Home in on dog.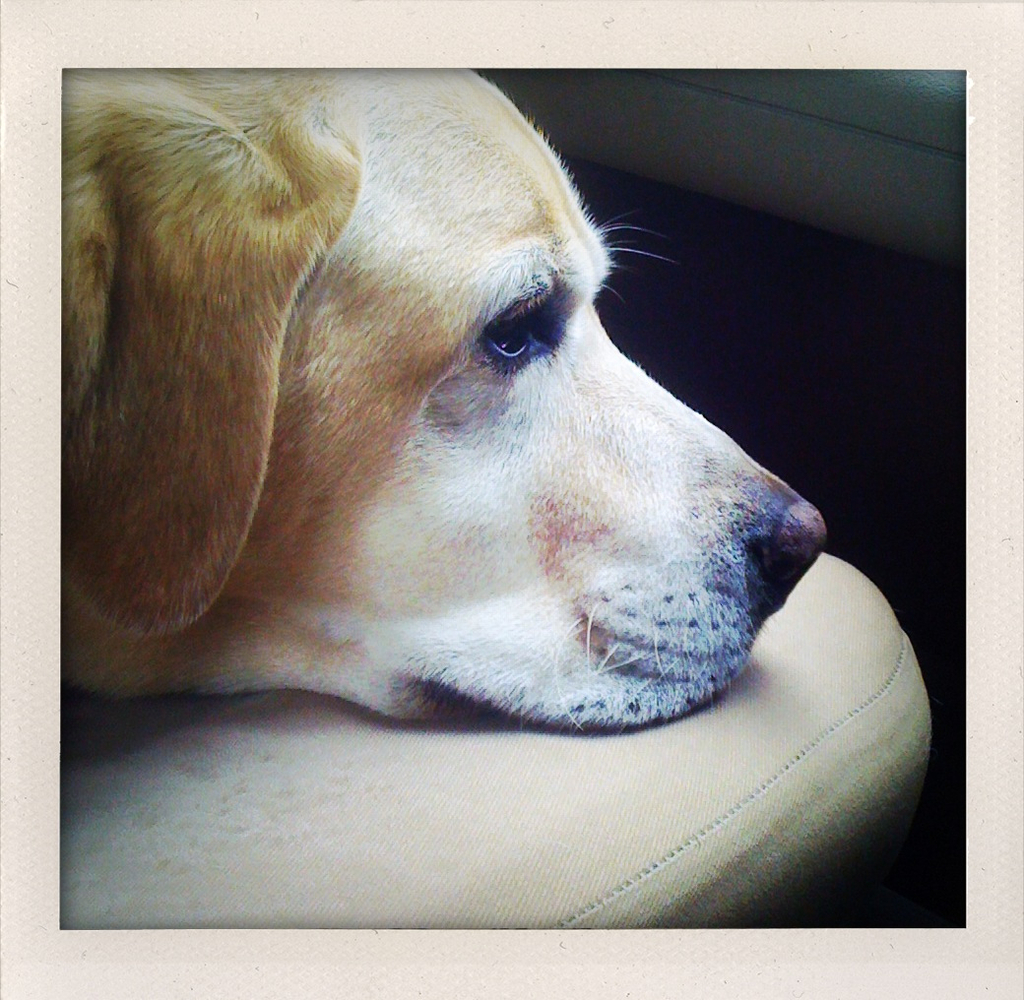
Homed in at rect(61, 69, 840, 734).
